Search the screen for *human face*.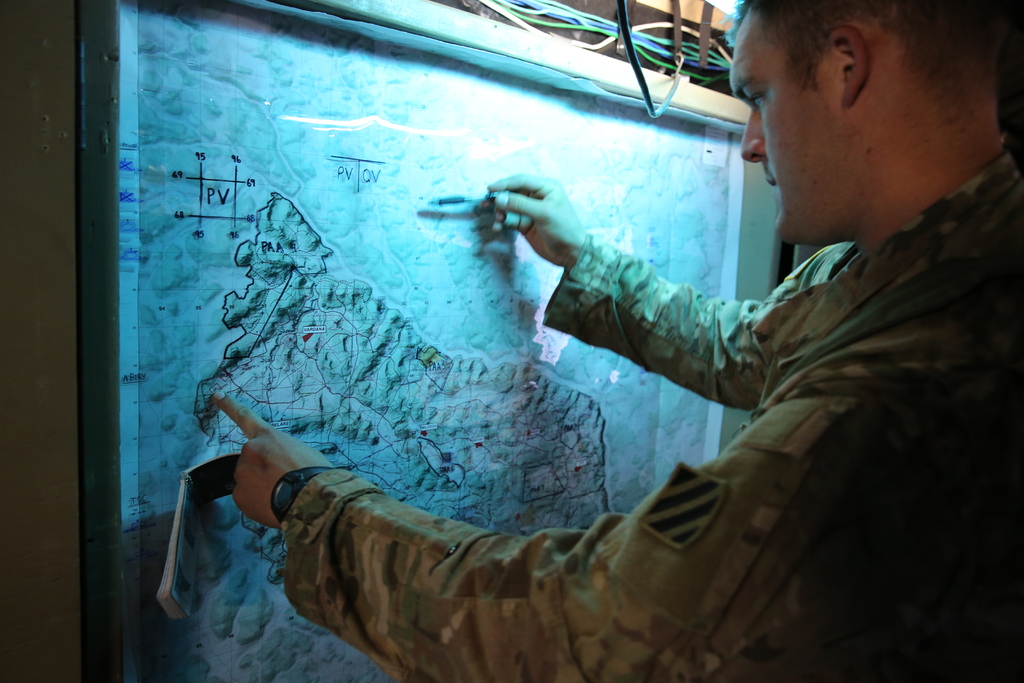
Found at 729:4:845:237.
